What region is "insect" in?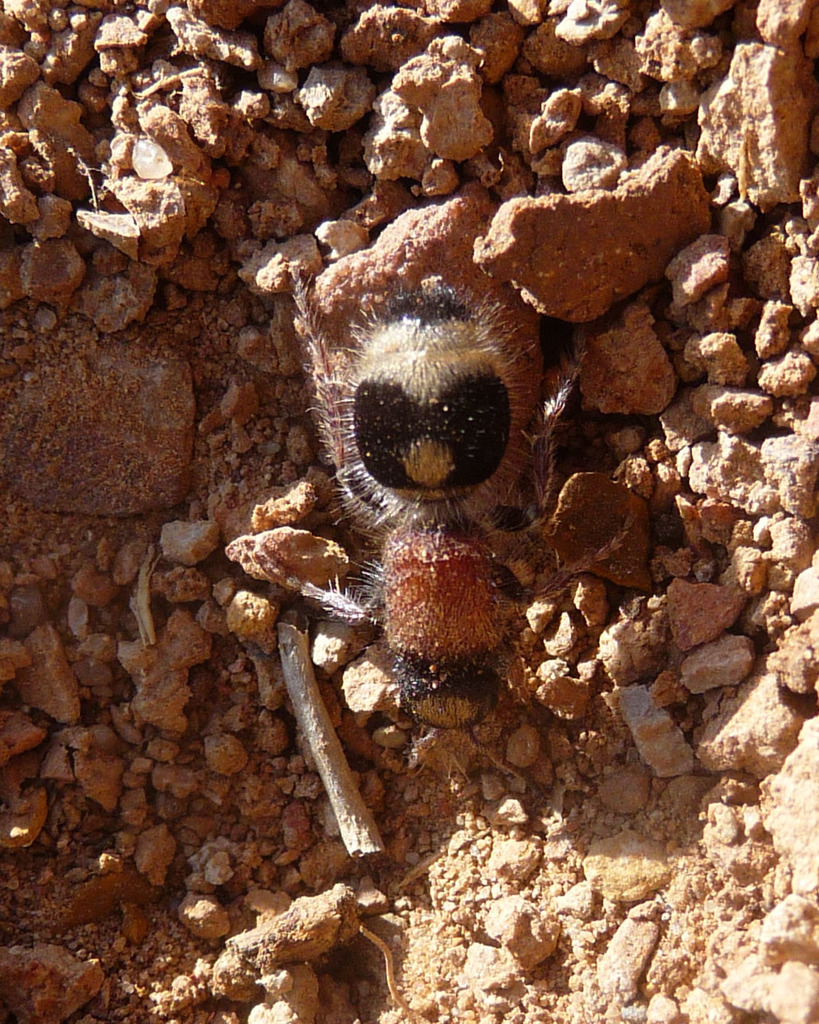
Rect(301, 282, 559, 700).
